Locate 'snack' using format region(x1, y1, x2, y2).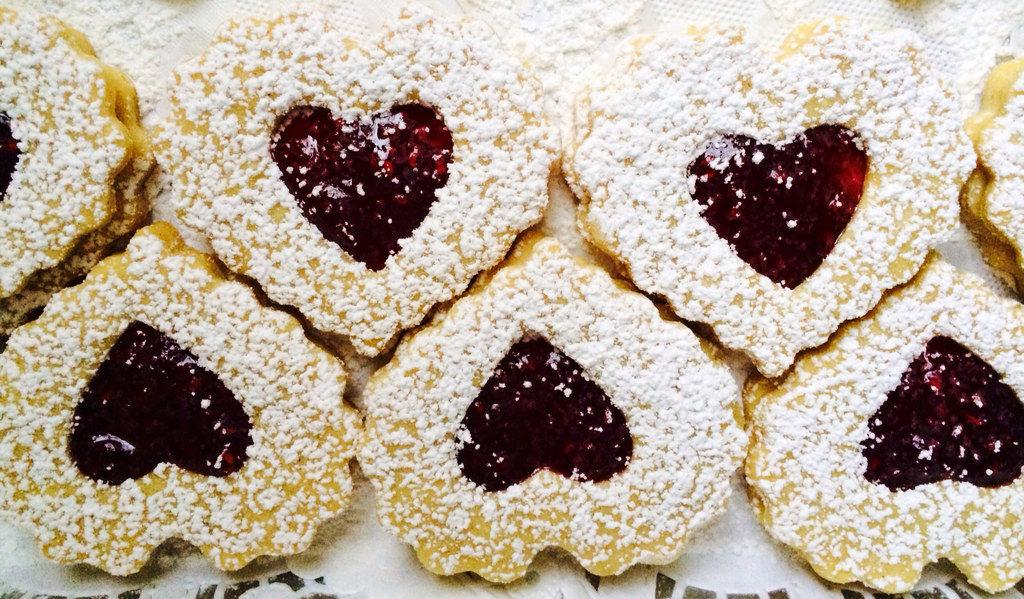
region(0, 220, 363, 575).
